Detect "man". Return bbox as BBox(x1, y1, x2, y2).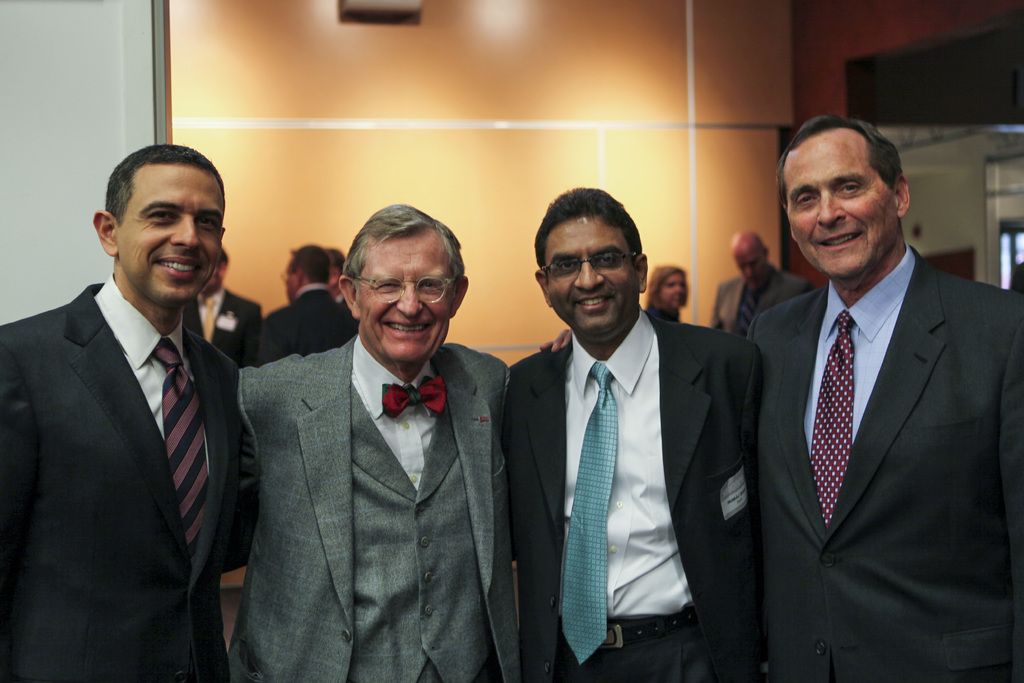
BBox(724, 114, 1023, 682).
